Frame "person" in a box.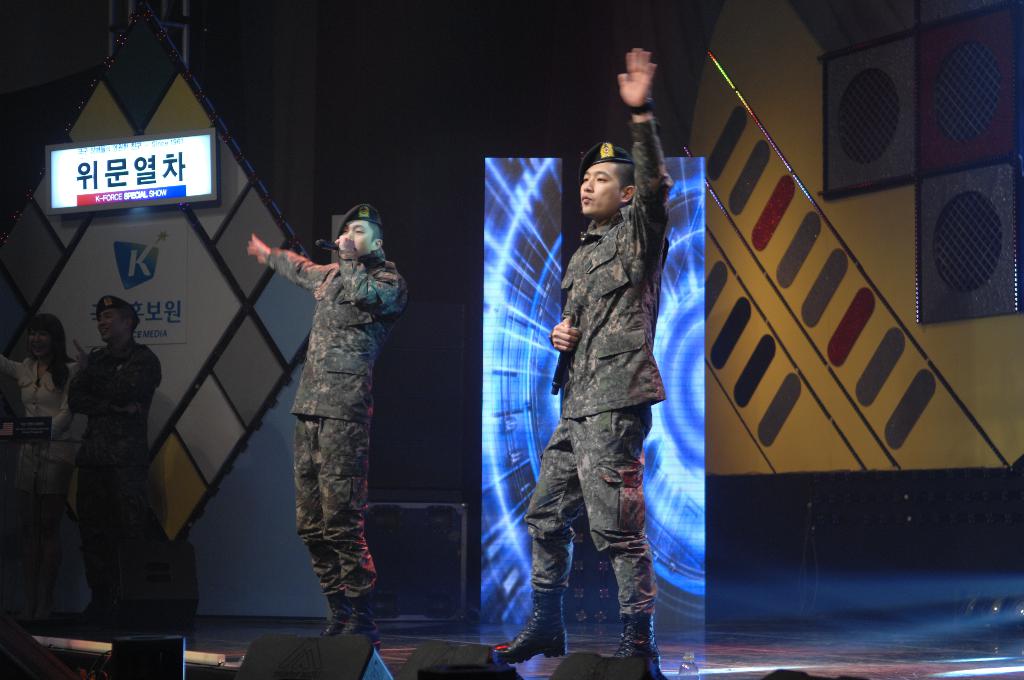
[258,188,413,655].
